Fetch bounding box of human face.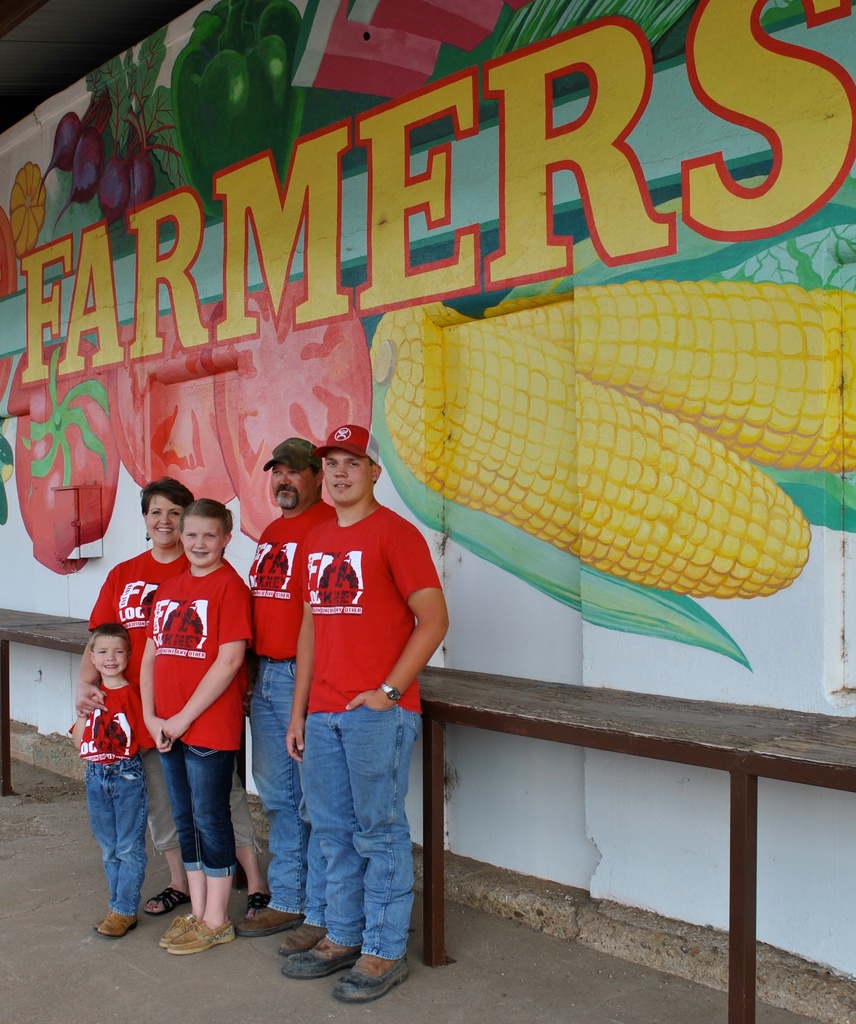
Bbox: Rect(270, 466, 315, 511).
